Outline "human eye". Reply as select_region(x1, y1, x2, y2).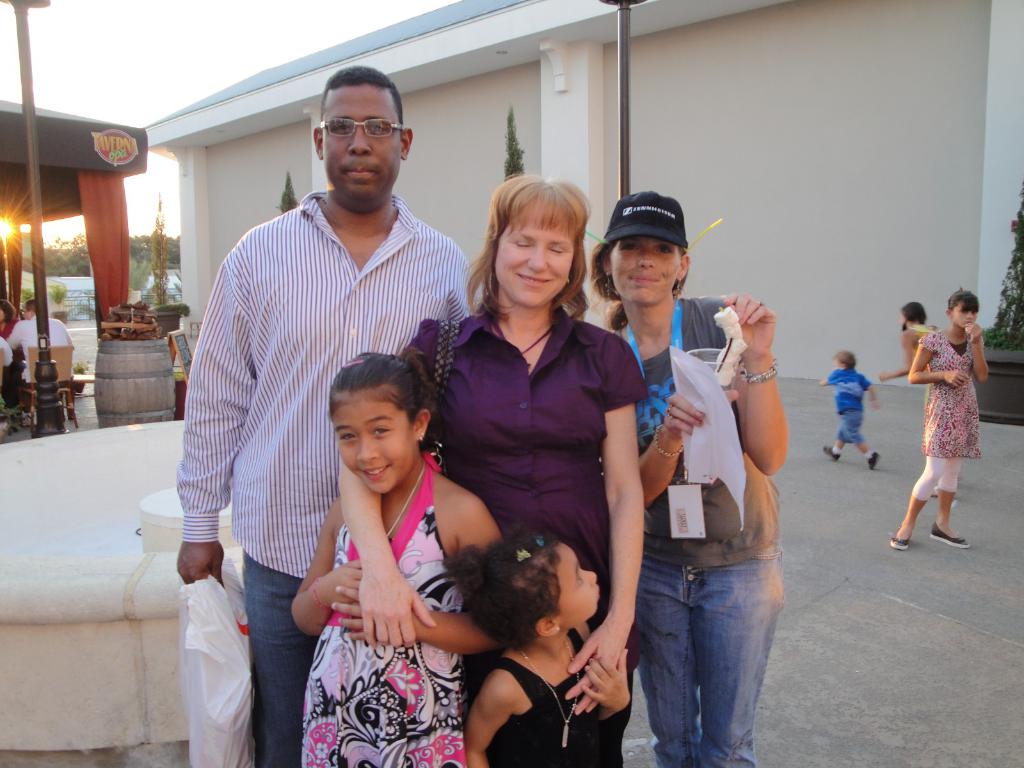
select_region(368, 122, 387, 132).
